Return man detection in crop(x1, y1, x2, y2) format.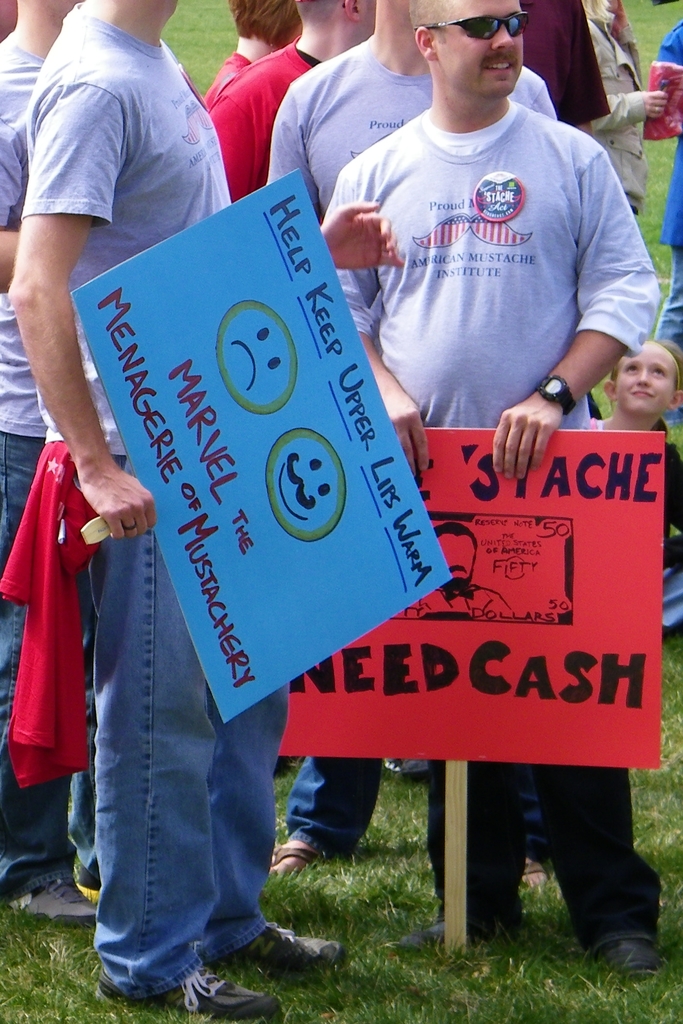
crop(0, 0, 373, 1018).
